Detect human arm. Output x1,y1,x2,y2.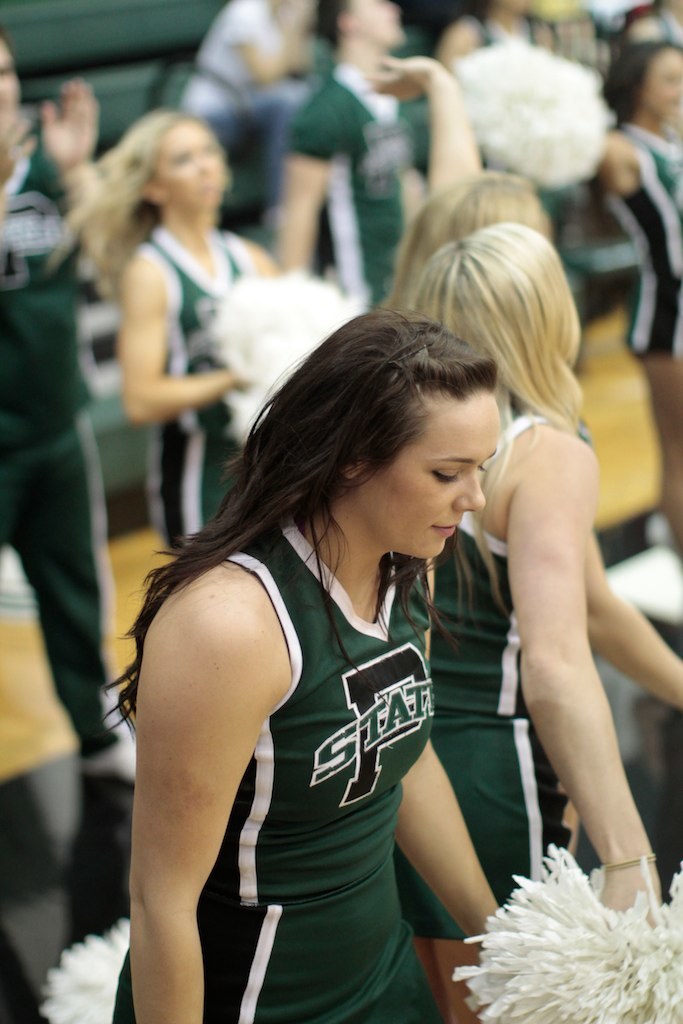
503,433,668,926.
